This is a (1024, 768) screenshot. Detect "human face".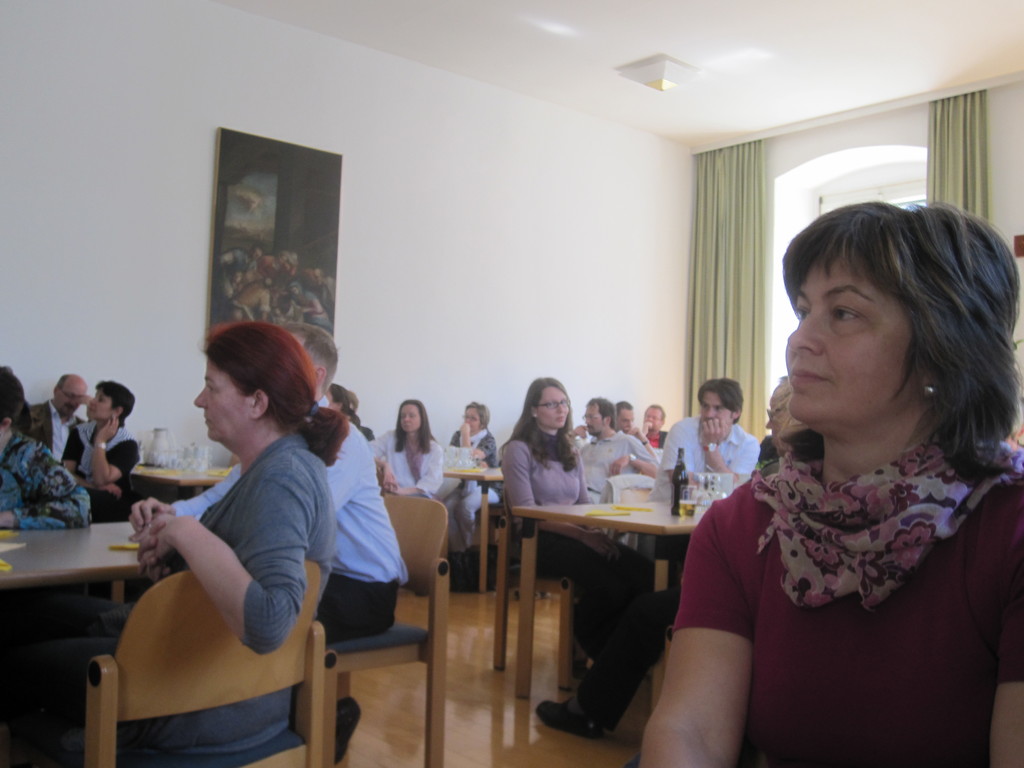
left=189, top=369, right=251, bottom=447.
